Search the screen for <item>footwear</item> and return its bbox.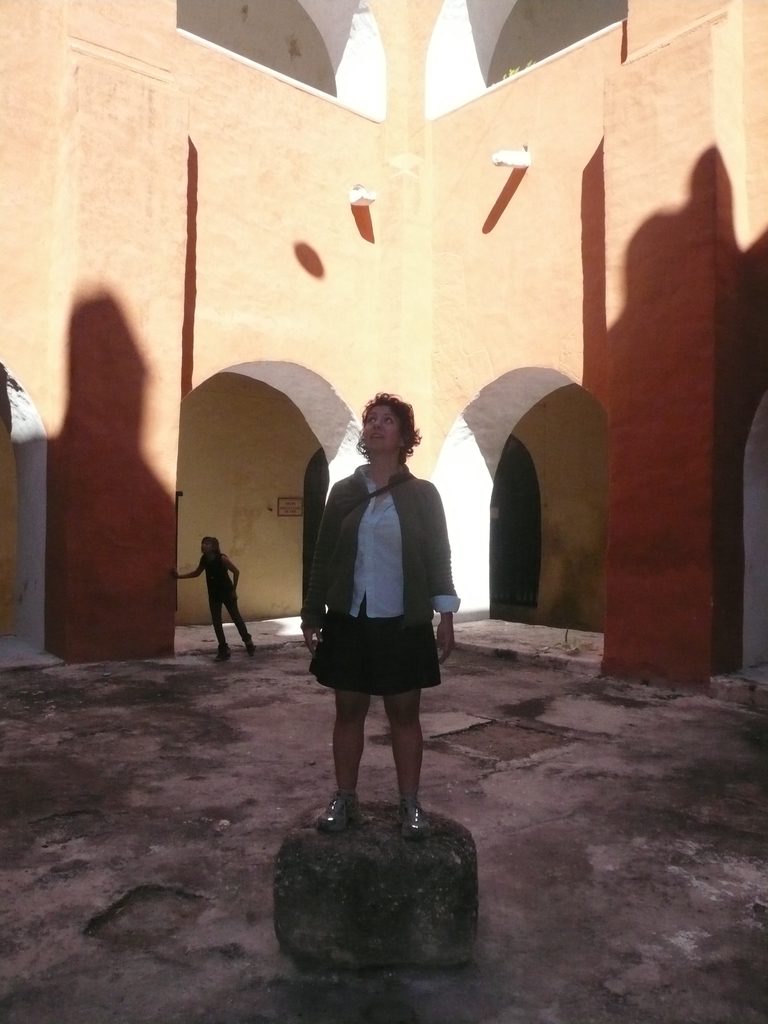
Found: (300,782,440,846).
